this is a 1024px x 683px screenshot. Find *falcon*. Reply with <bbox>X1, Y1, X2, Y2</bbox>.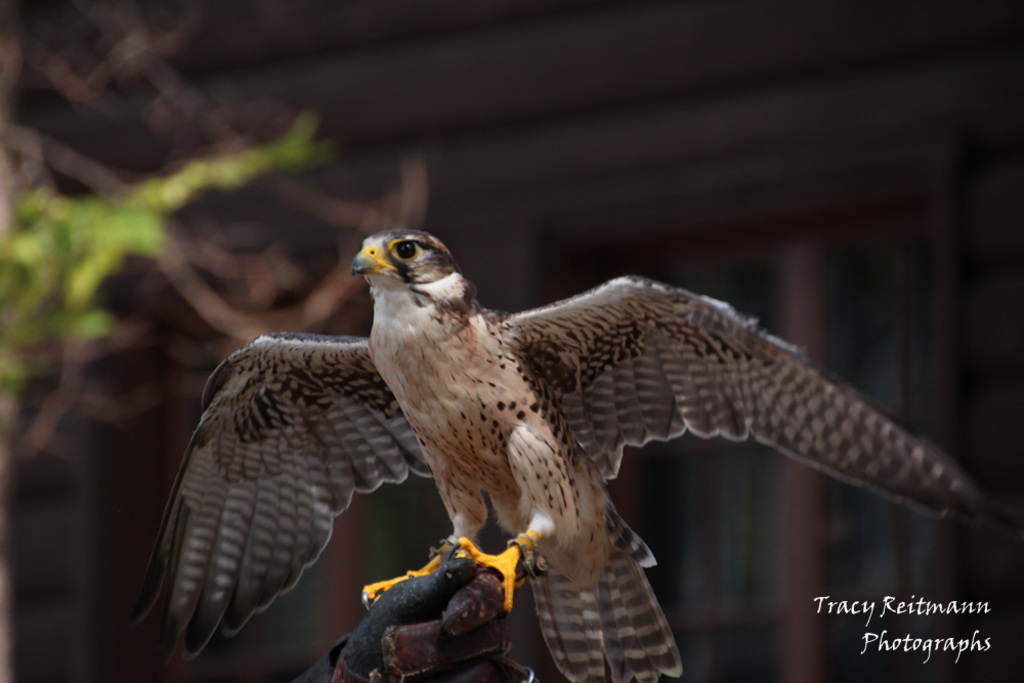
<bbox>131, 218, 988, 682</bbox>.
